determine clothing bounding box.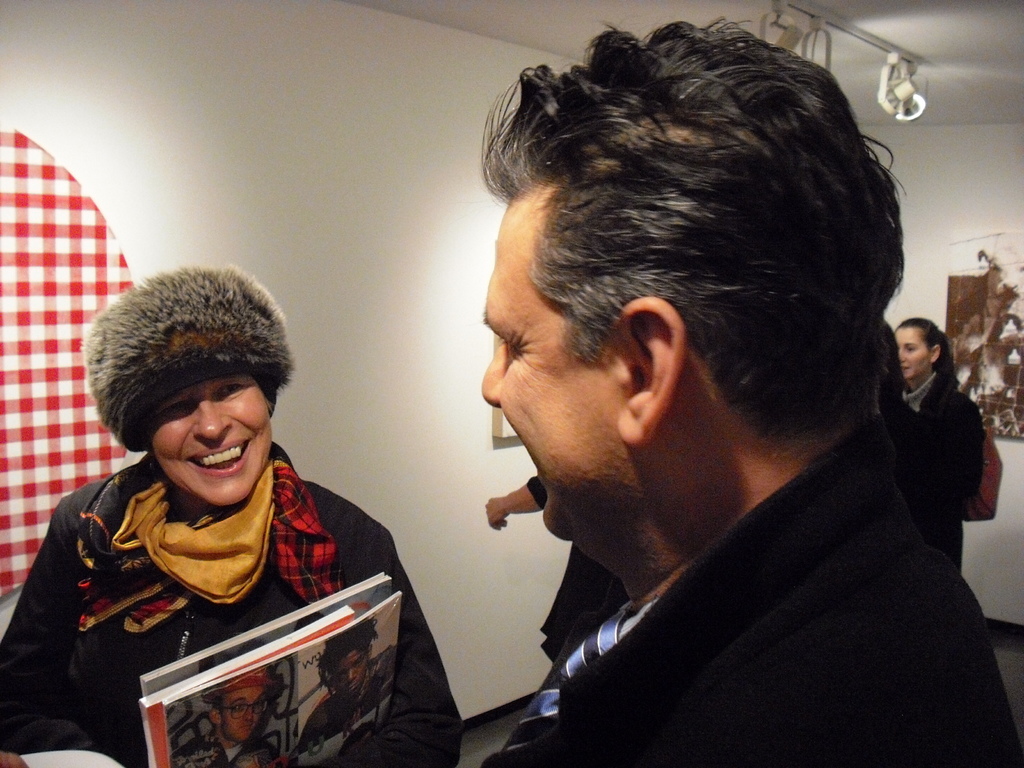
Determined: 527/474/608/655.
